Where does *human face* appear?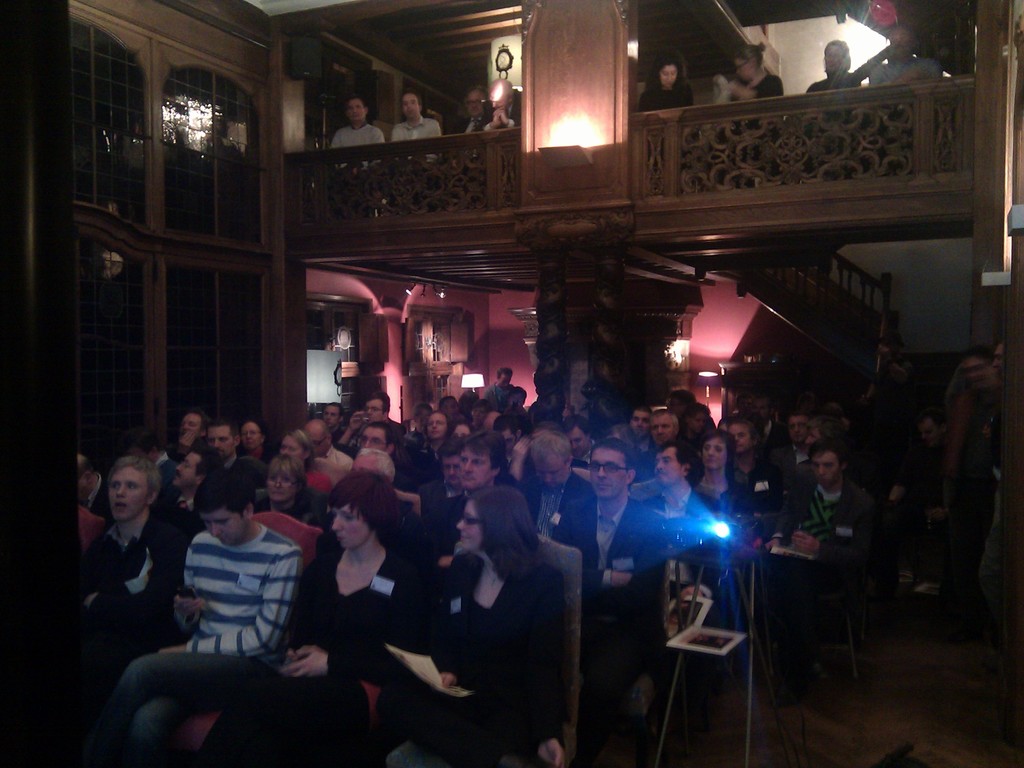
Appears at 182/420/204/446.
